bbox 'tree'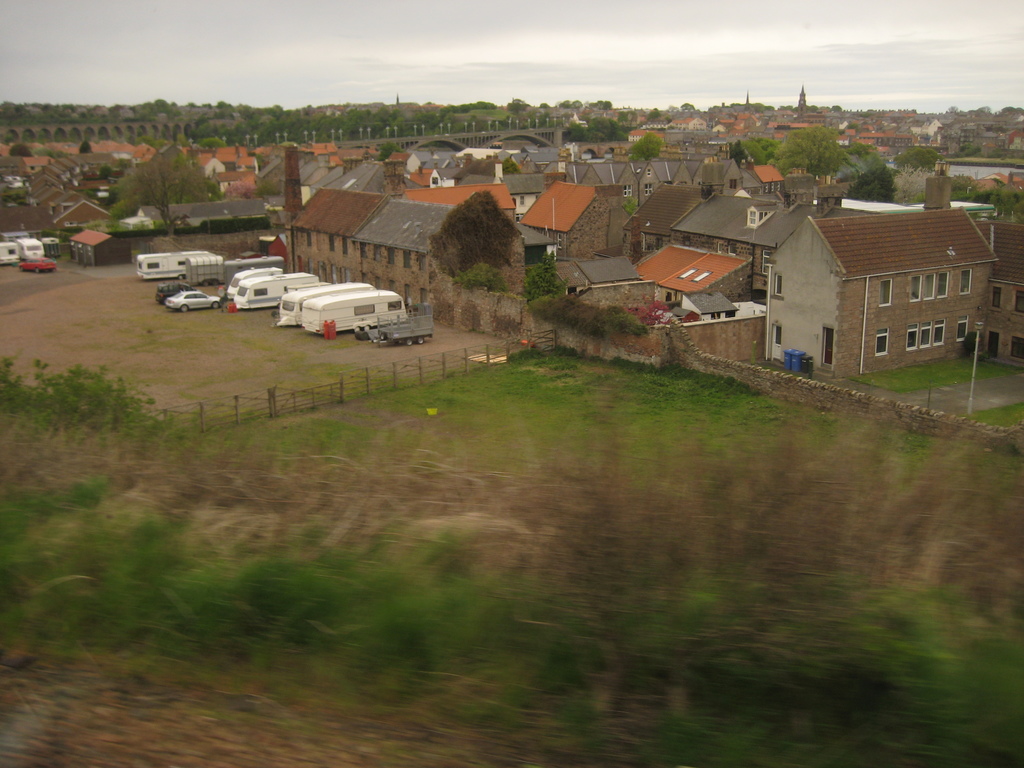
628 134 661 159
